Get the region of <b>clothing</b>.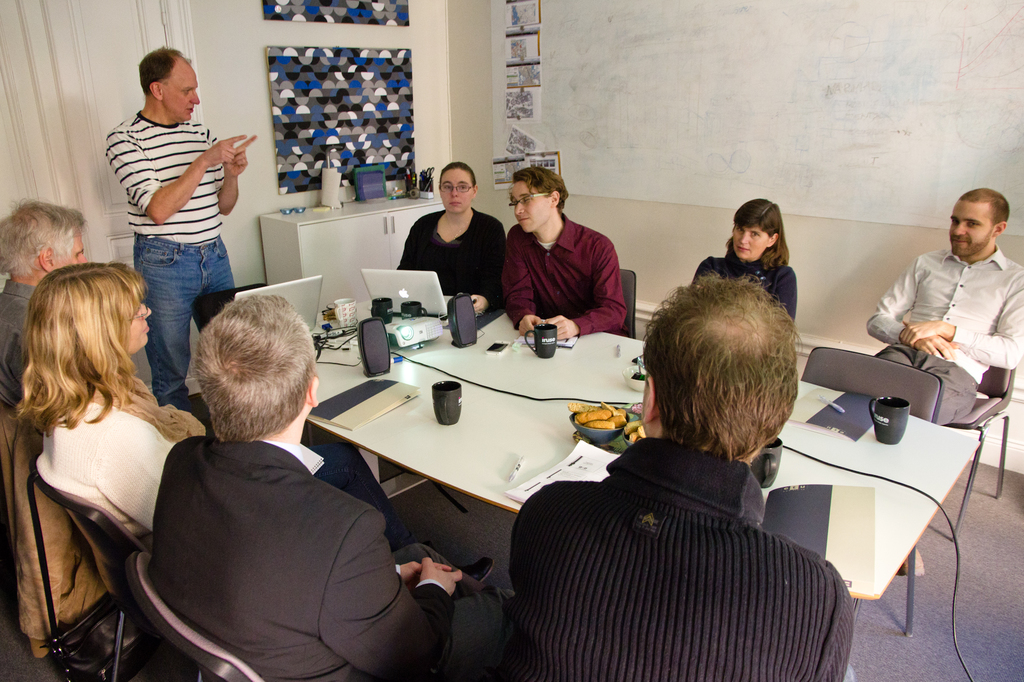
(x1=105, y1=102, x2=232, y2=404).
